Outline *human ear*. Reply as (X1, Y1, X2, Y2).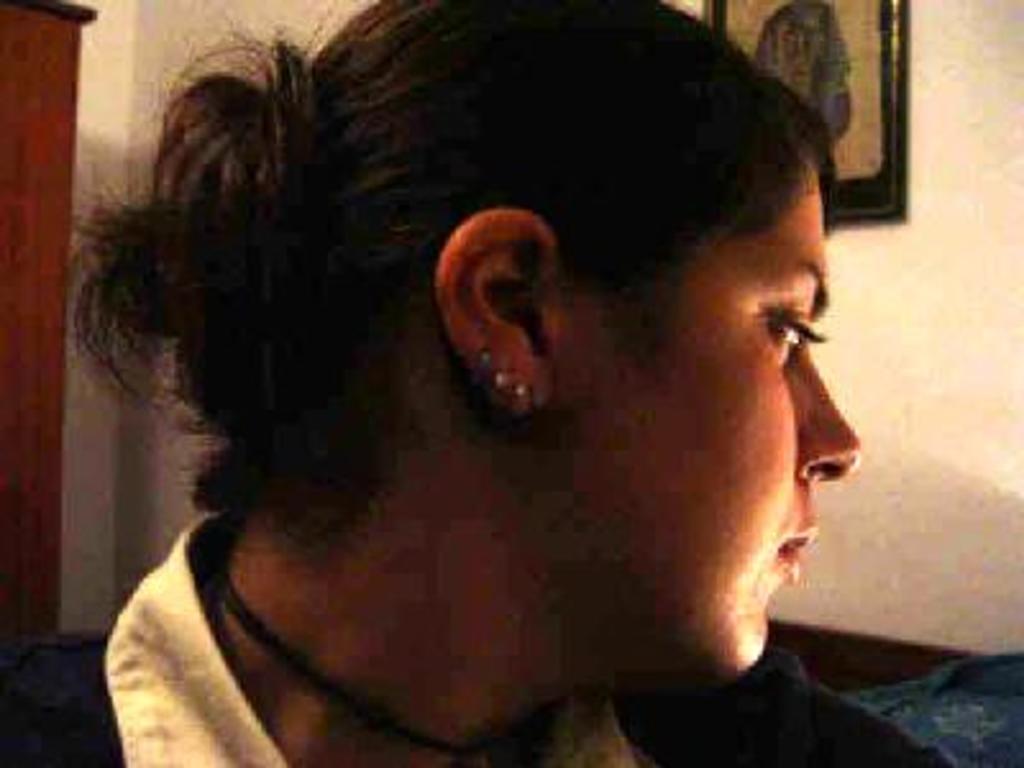
(430, 207, 563, 412).
